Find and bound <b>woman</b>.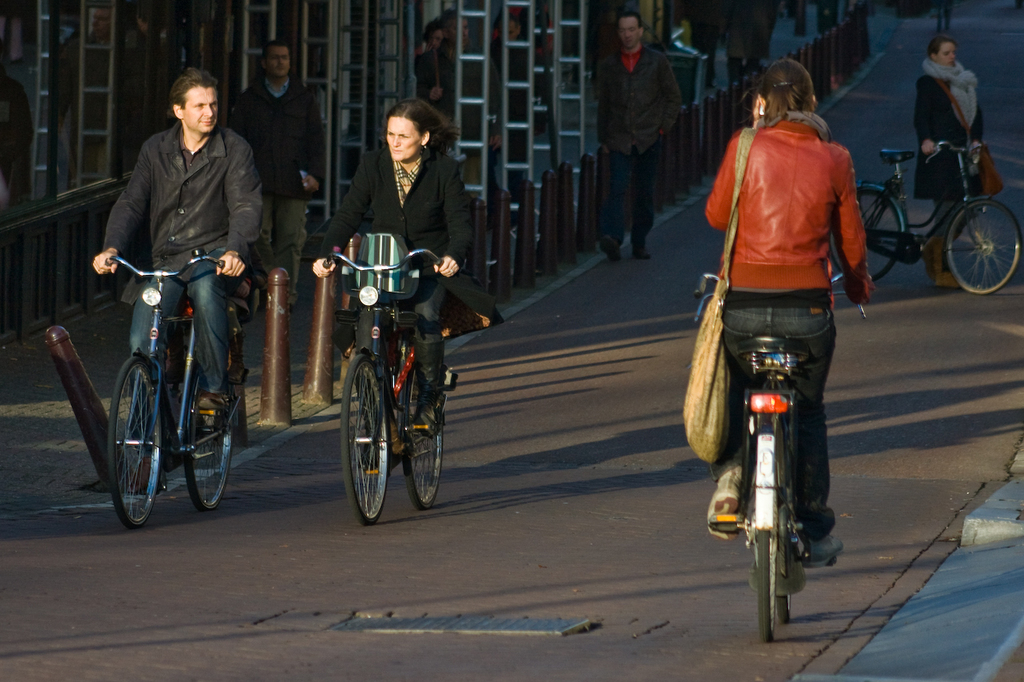
Bound: bbox=(311, 96, 506, 473).
